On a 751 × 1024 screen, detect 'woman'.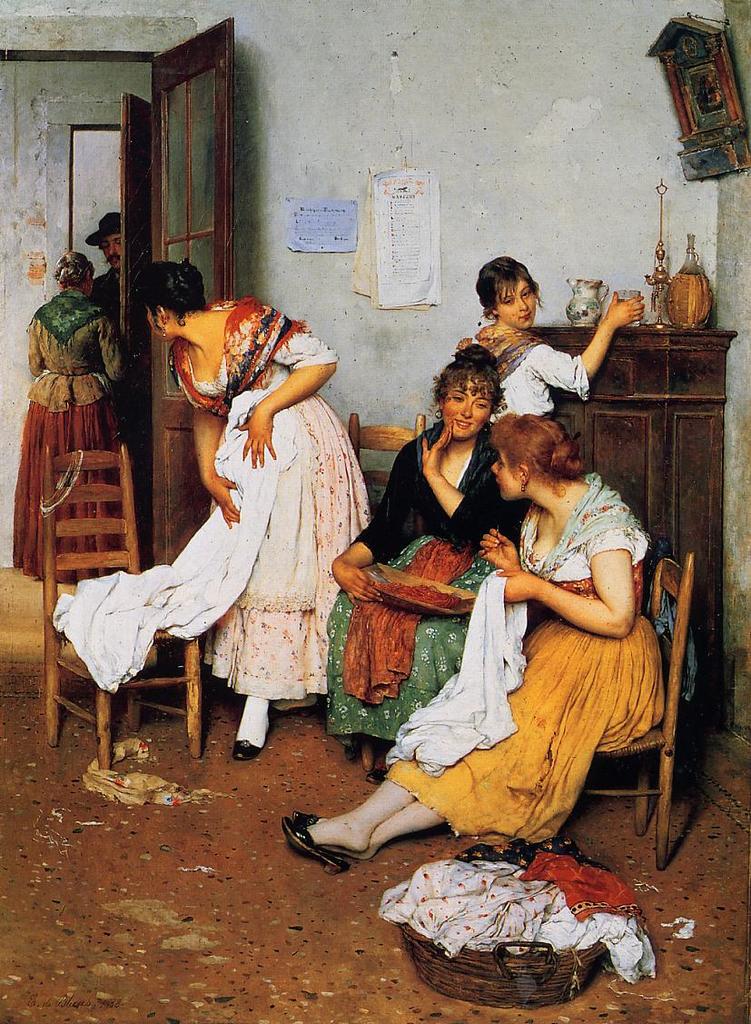
bbox(293, 405, 658, 867).
